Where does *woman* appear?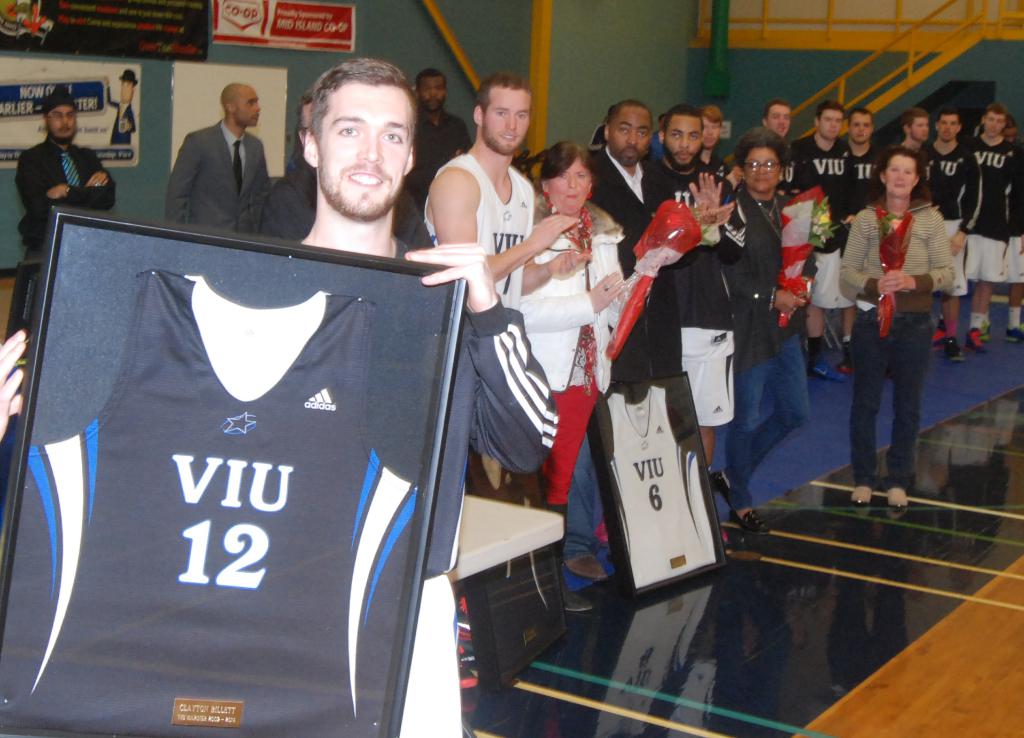
Appears at x1=516, y1=138, x2=659, y2=614.
